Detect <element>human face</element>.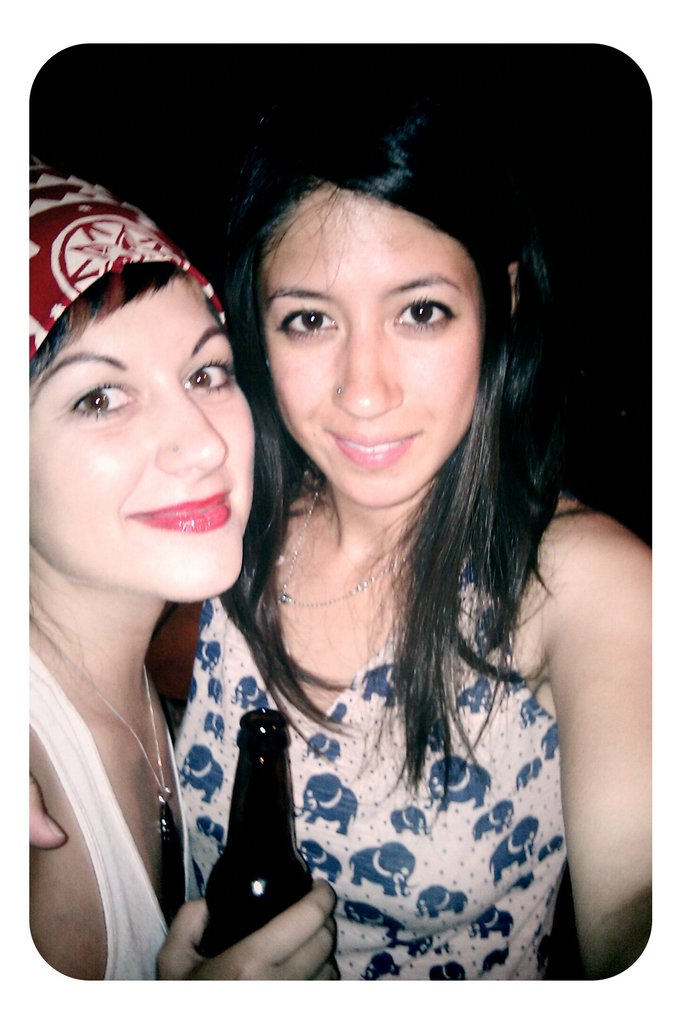
Detected at bbox=(21, 273, 250, 606).
